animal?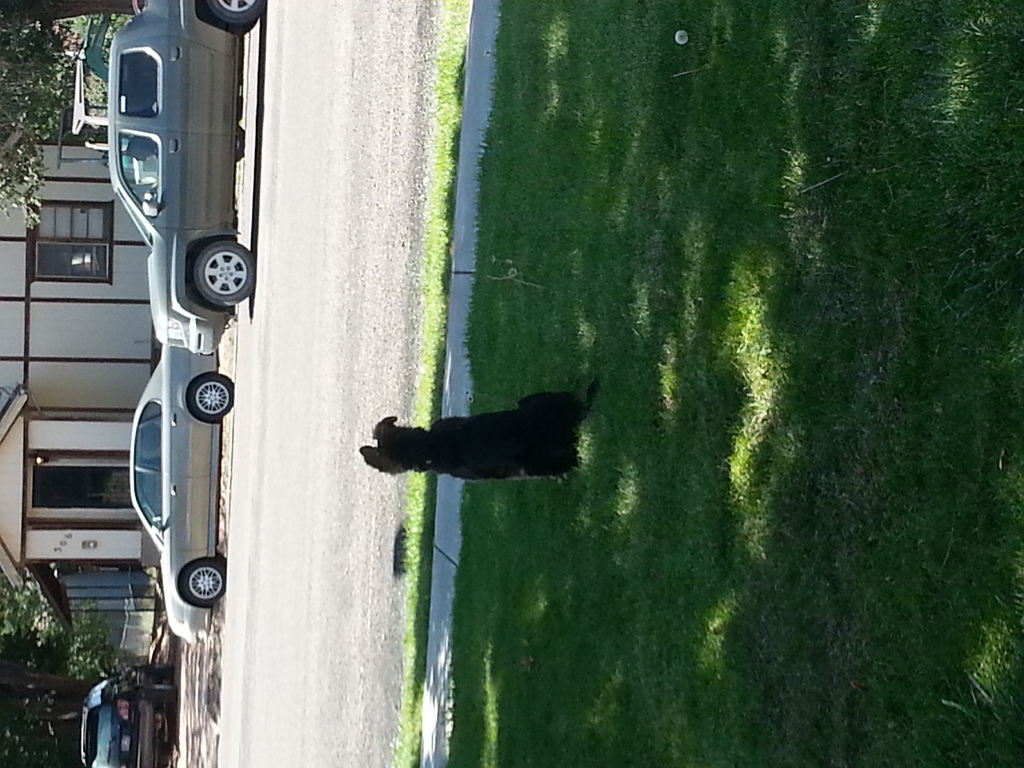
(357, 374, 602, 479)
